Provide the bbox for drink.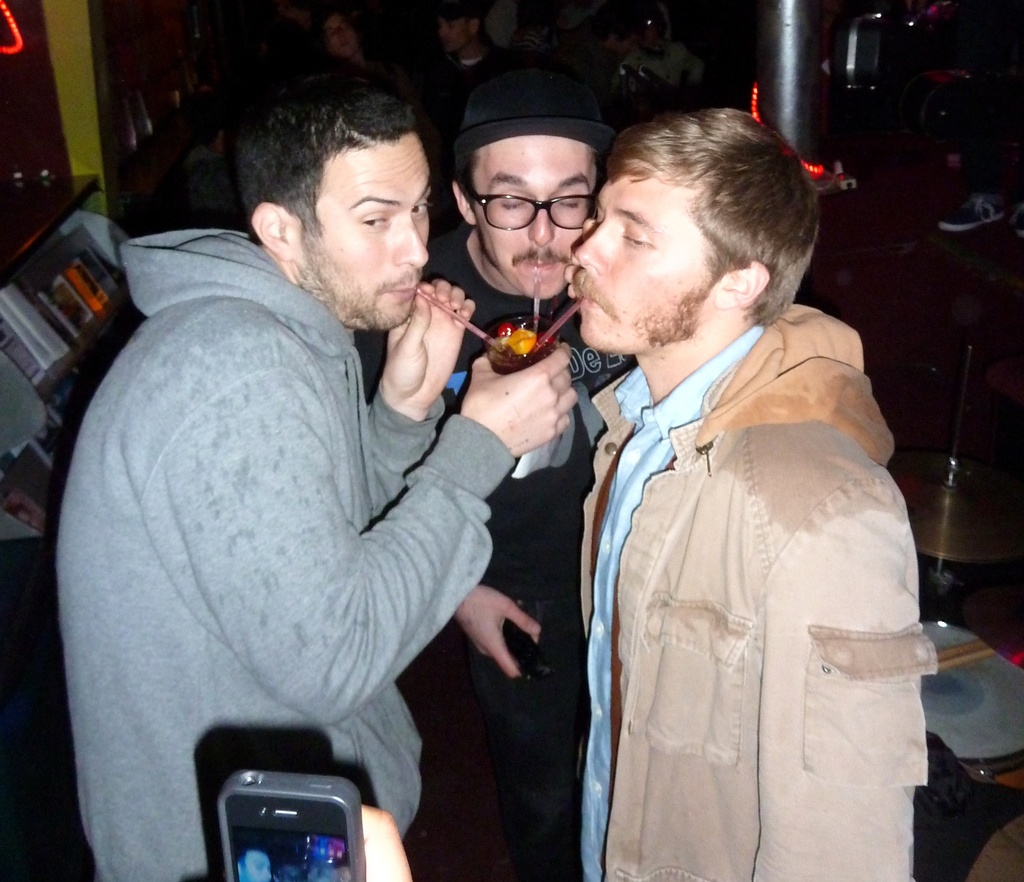
[x1=484, y1=330, x2=554, y2=375].
